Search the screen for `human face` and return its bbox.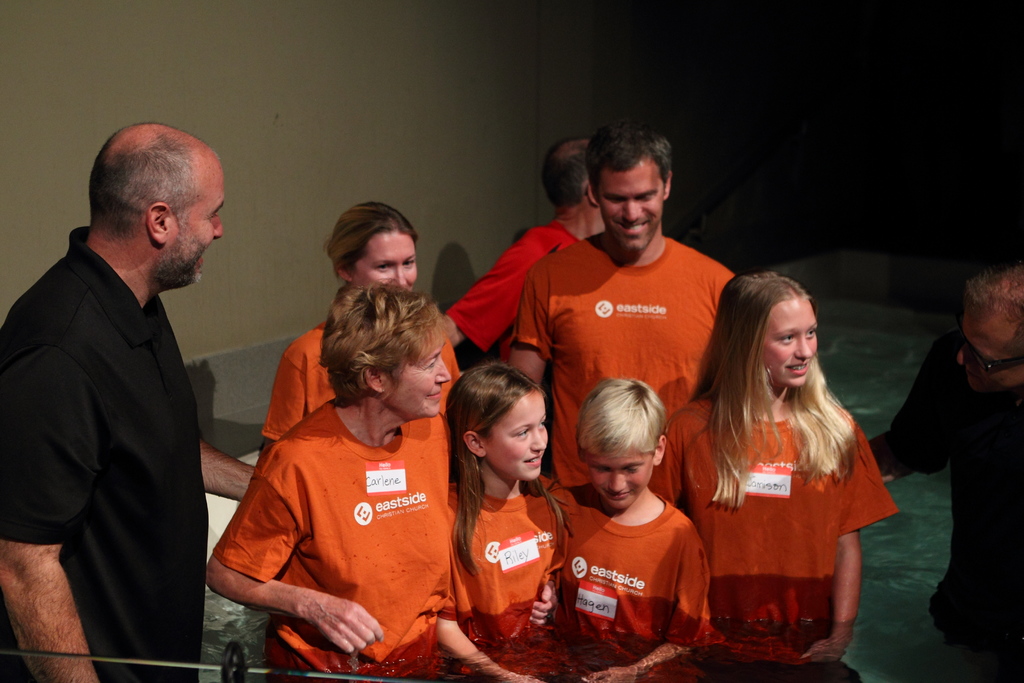
Found: [left=957, top=306, right=1023, bottom=393].
